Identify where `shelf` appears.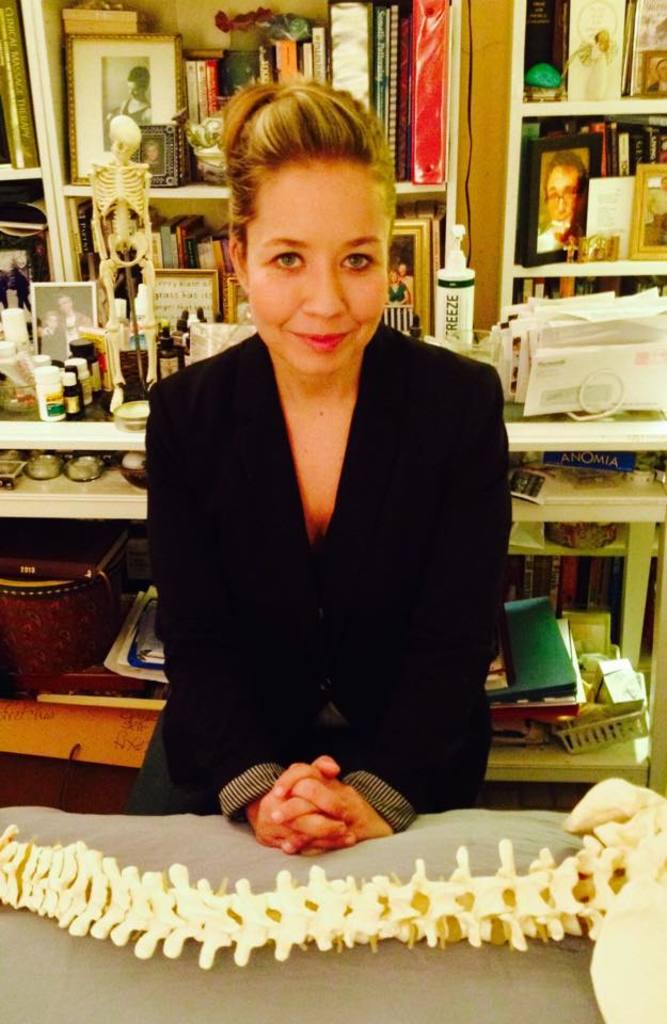
Appears at box=[0, 422, 666, 794].
